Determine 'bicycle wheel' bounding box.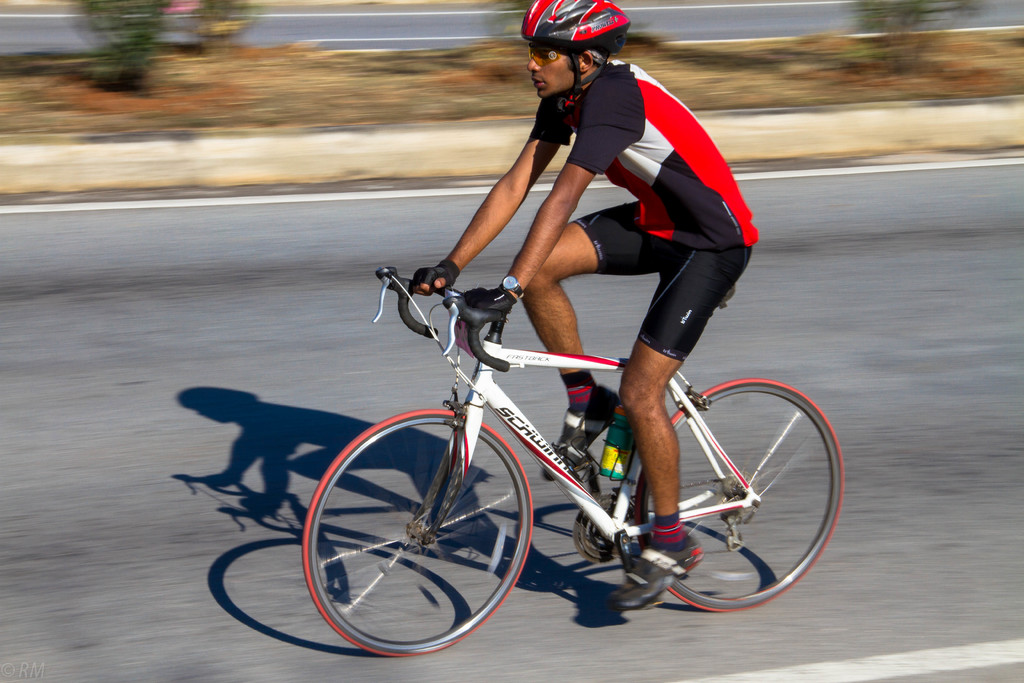
Determined: box(636, 375, 846, 609).
